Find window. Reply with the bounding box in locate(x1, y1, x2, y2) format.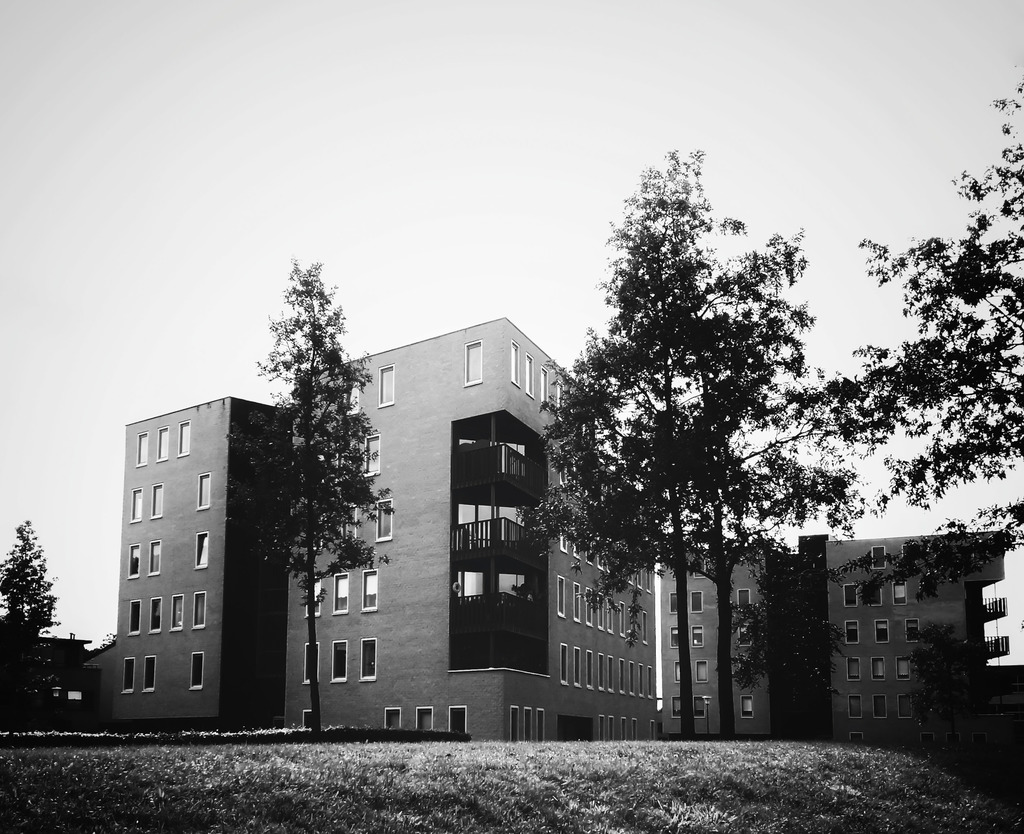
locate(193, 593, 205, 629).
